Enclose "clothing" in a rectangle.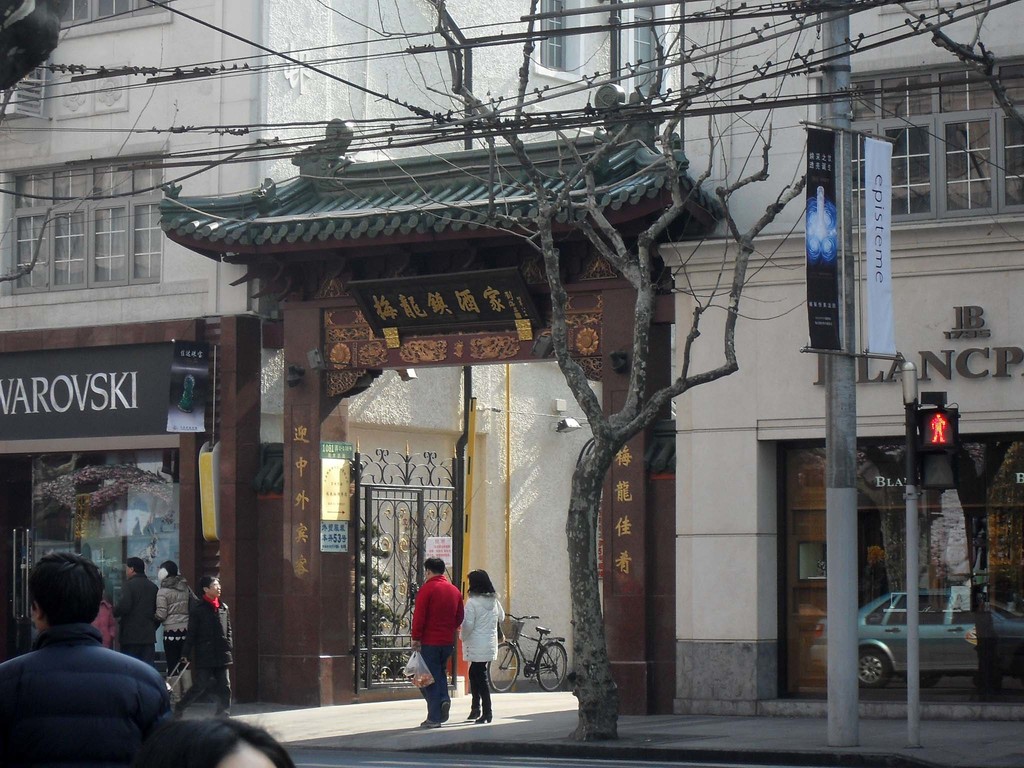
box=[114, 569, 159, 659].
